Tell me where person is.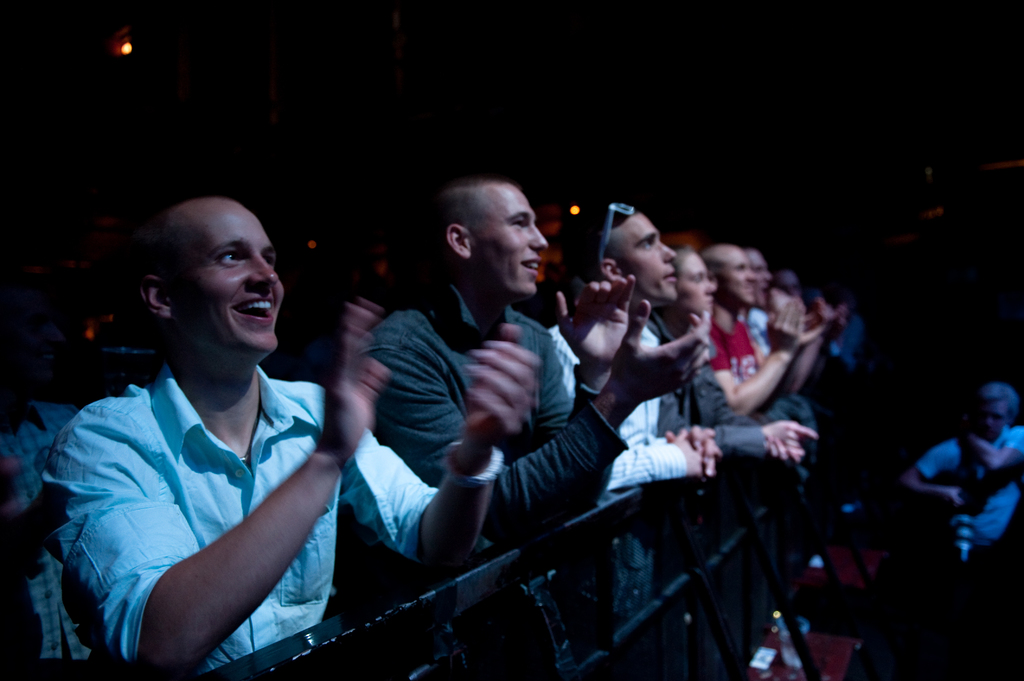
person is at Rect(360, 173, 710, 543).
